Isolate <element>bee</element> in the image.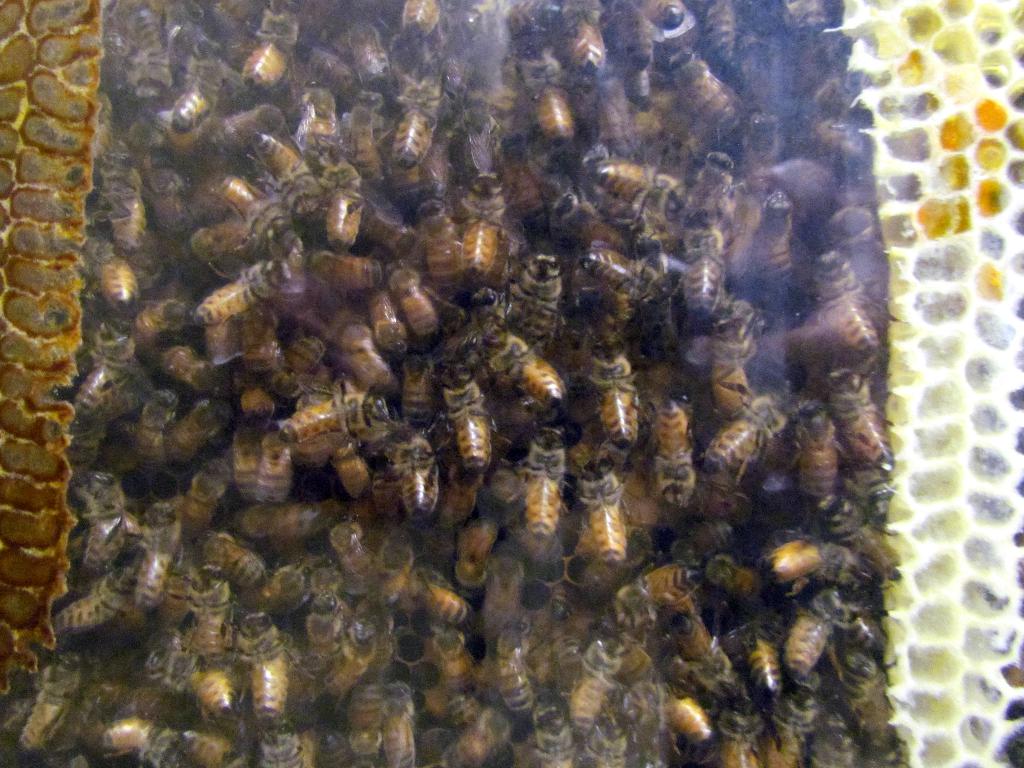
Isolated region: left=373, top=675, right=417, bottom=765.
